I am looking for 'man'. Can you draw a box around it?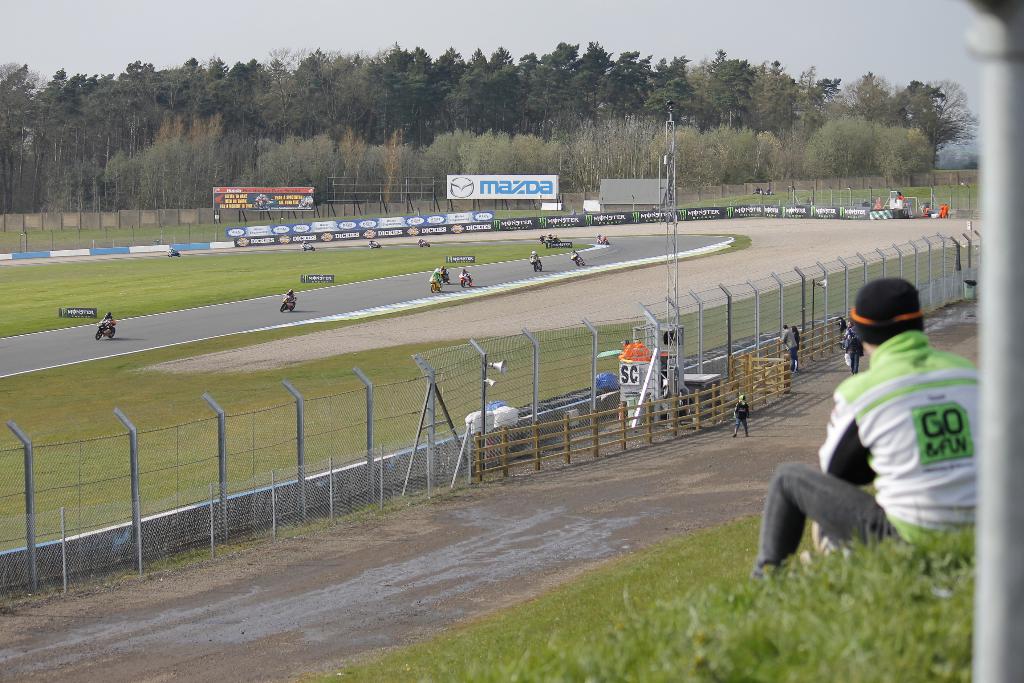
Sure, the bounding box is (left=731, top=395, right=751, bottom=437).
